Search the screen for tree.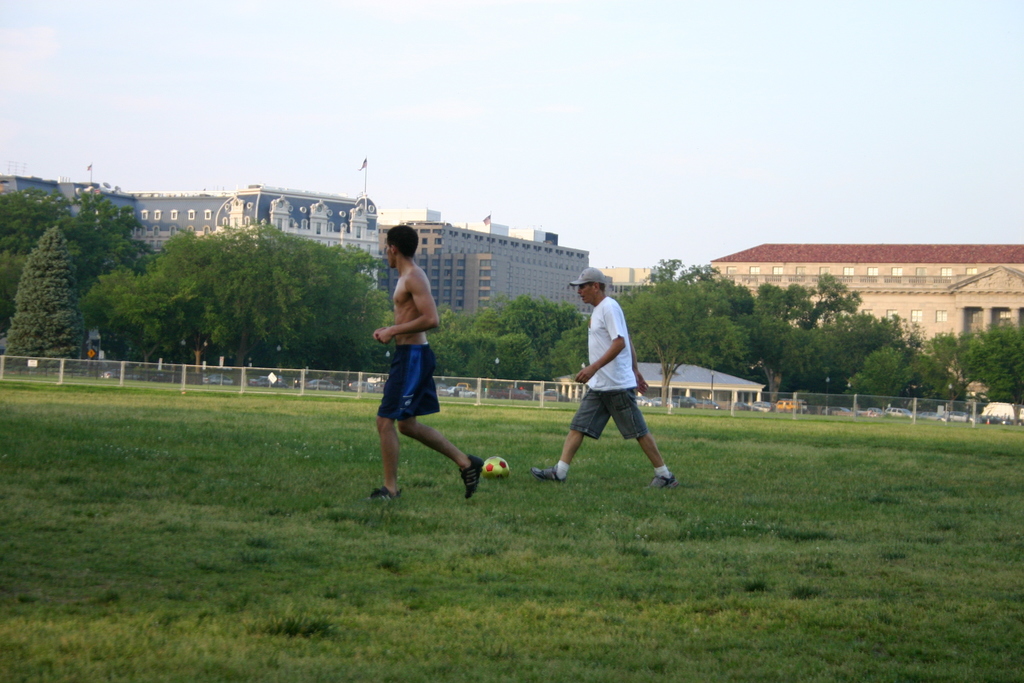
Found at <bbox>598, 252, 755, 414</bbox>.
